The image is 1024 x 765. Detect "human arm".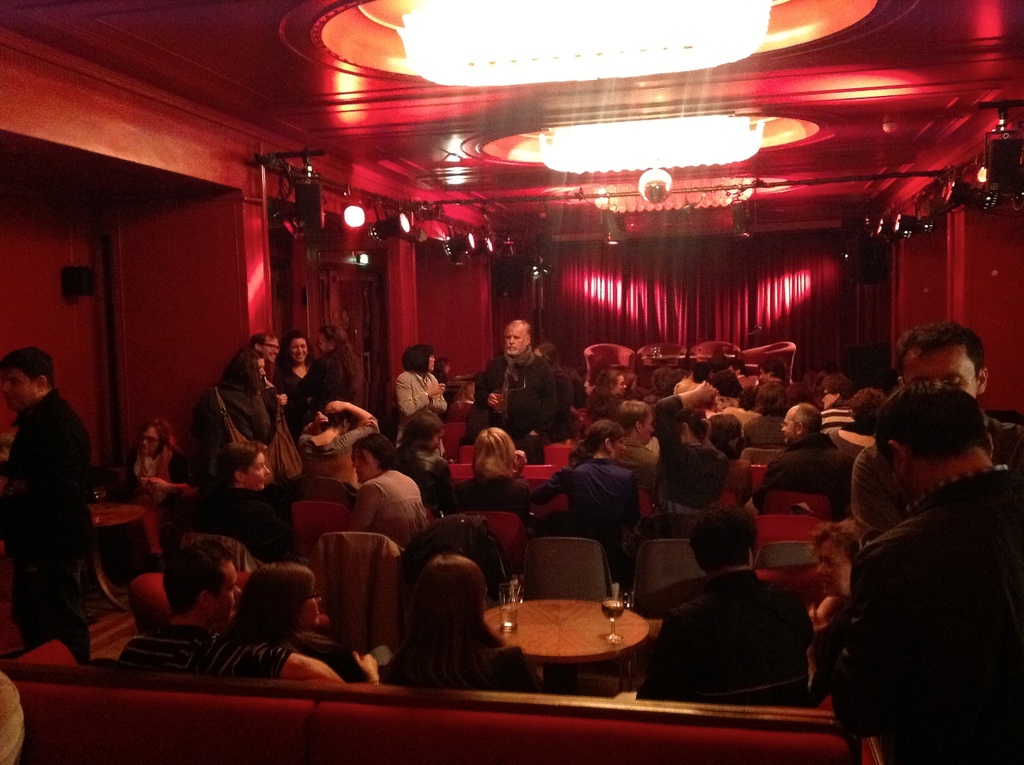
Detection: 345/484/377/530.
